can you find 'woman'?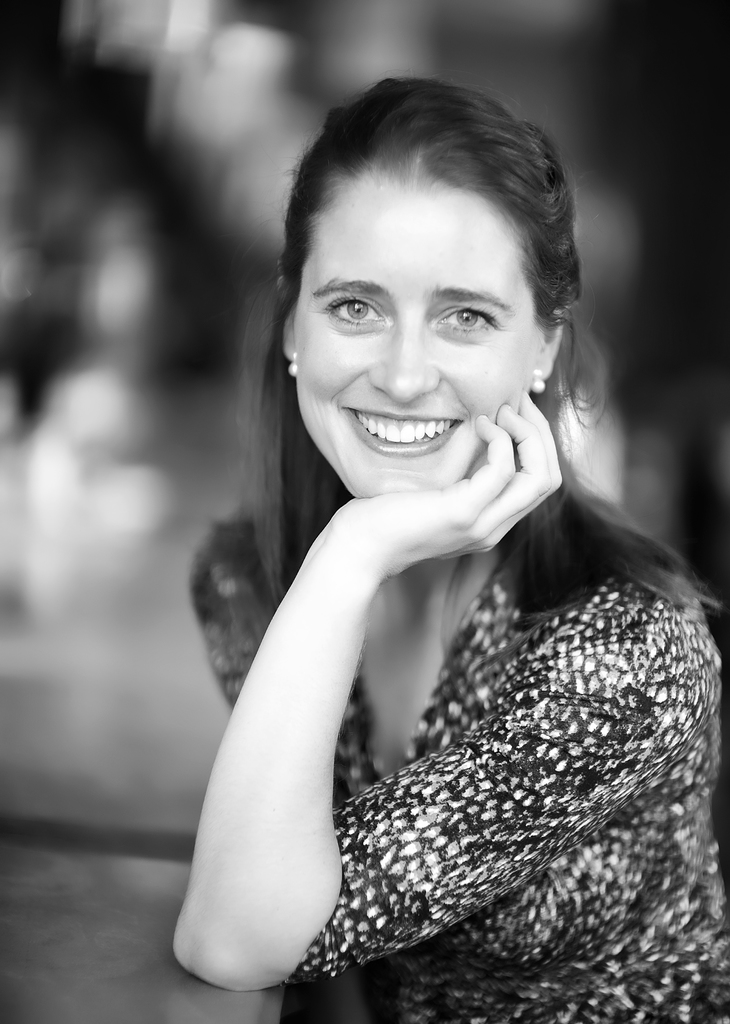
Yes, bounding box: [left=164, top=96, right=729, bottom=1023].
